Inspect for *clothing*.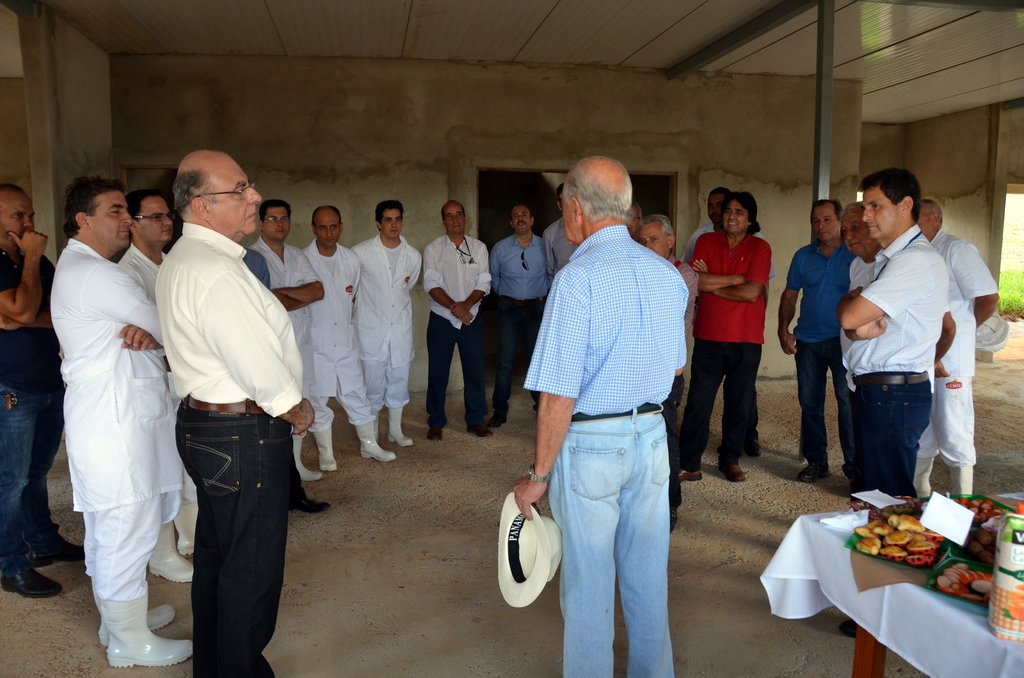
Inspection: bbox=(152, 221, 303, 677).
